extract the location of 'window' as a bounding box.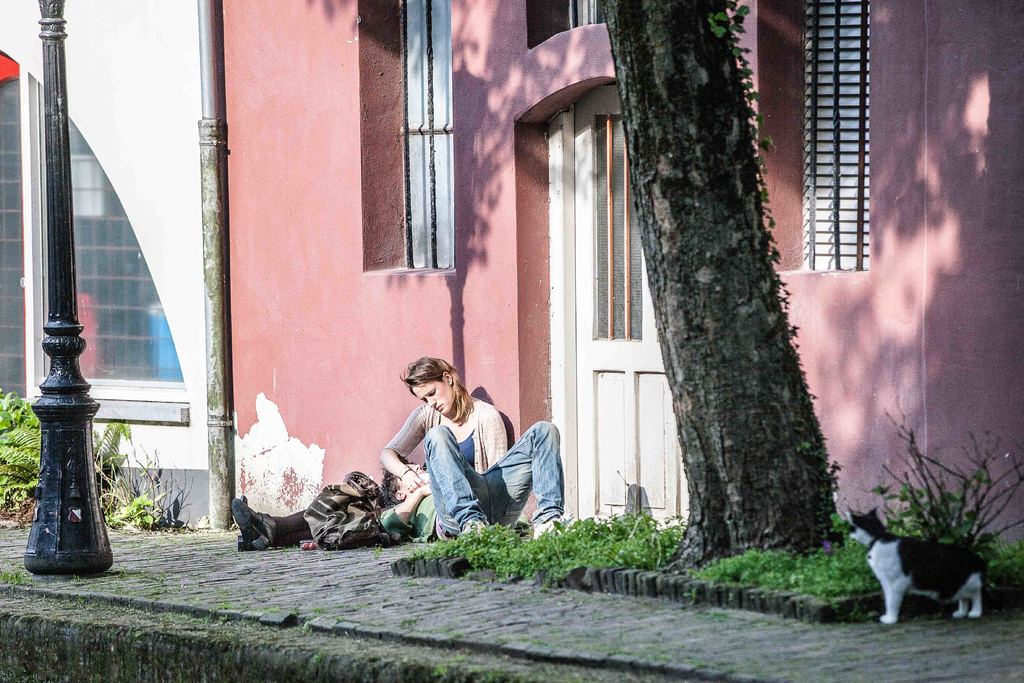
(left=795, top=29, right=881, bottom=290).
